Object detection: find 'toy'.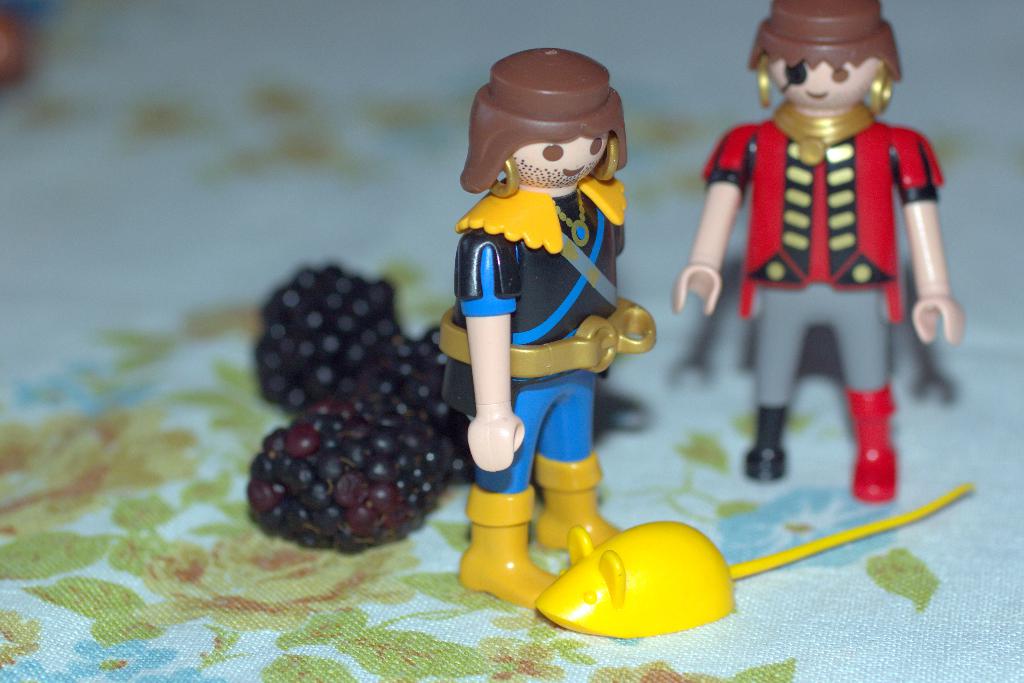
[536,483,971,640].
